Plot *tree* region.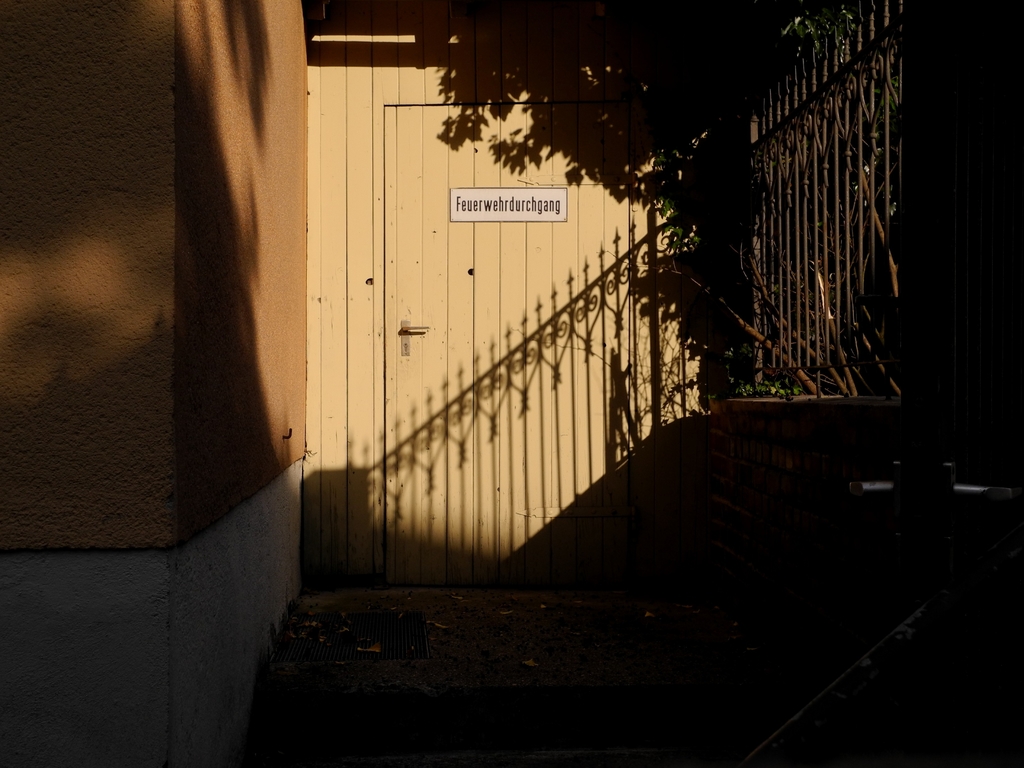
Plotted at 757:0:902:395.
